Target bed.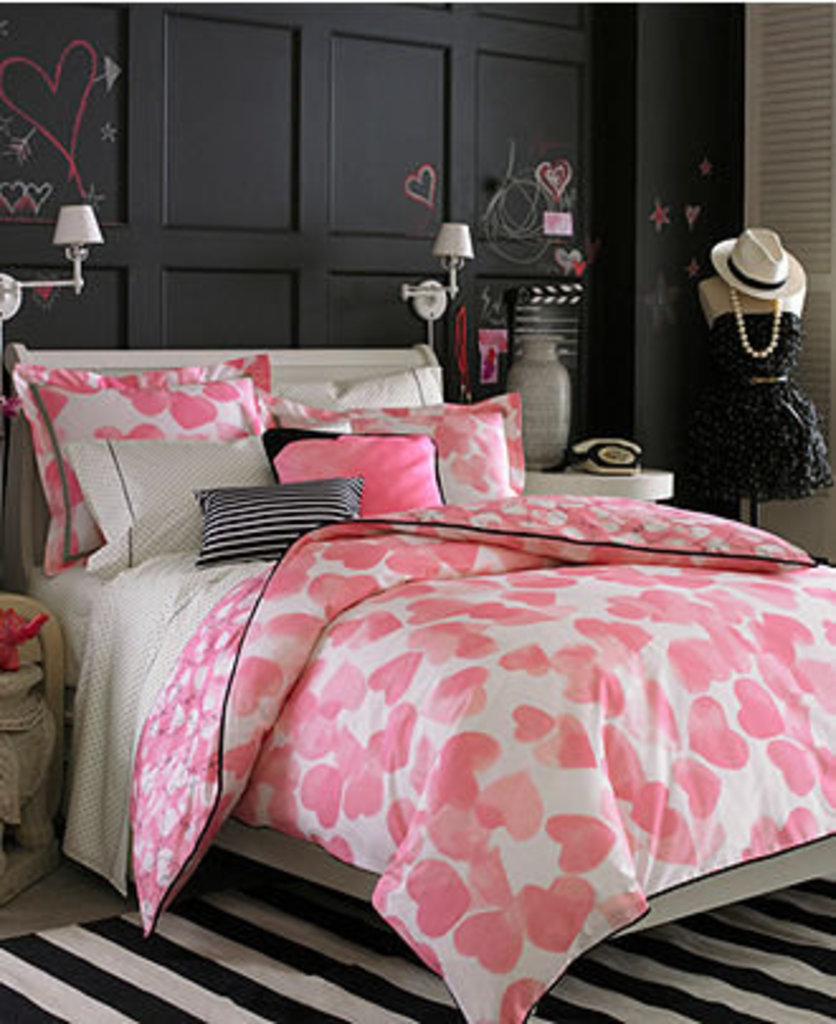
Target region: bbox=(61, 307, 835, 1023).
